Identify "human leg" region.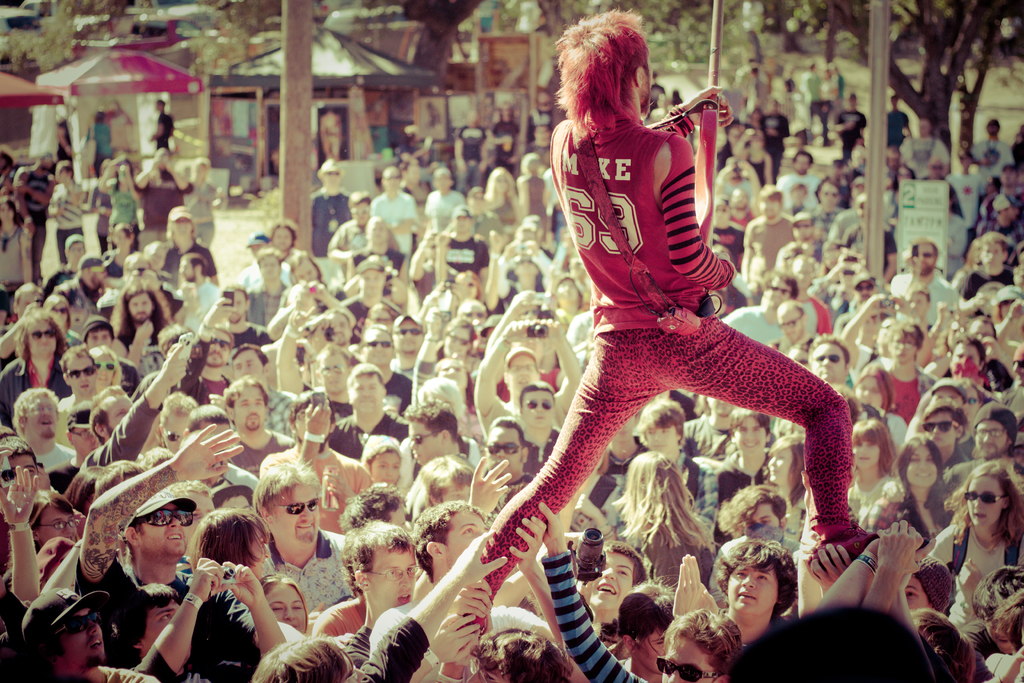
Region: l=451, t=320, r=656, b=658.
